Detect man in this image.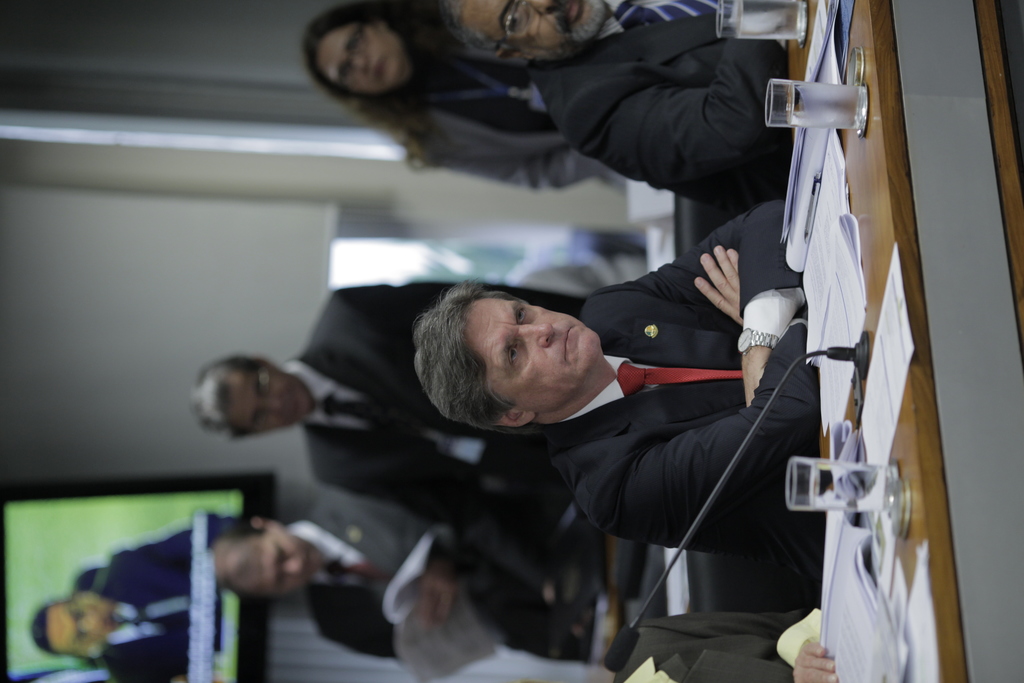
Detection: left=424, top=183, right=856, bottom=642.
